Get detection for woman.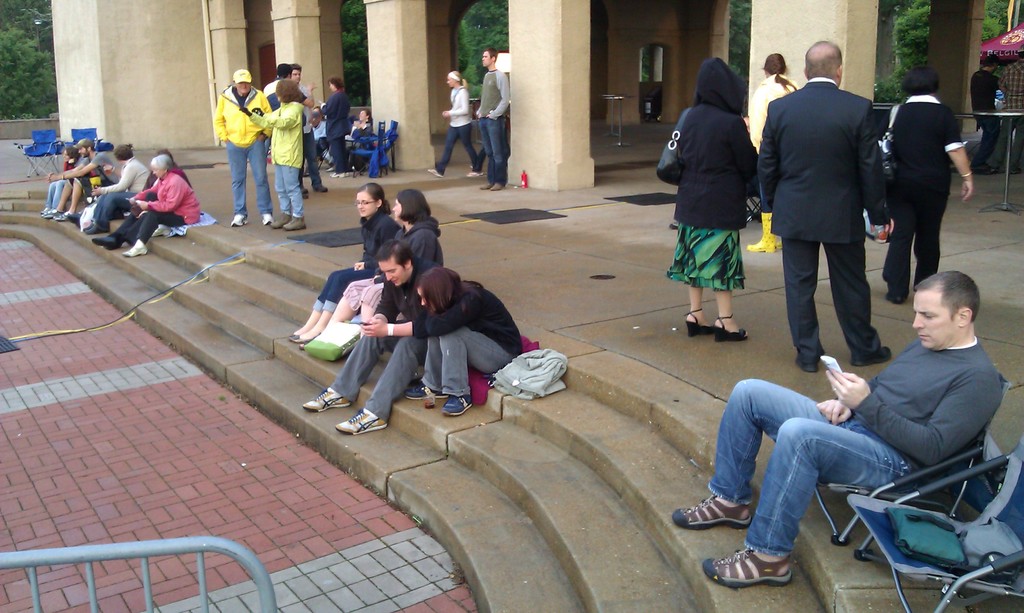
Detection: (left=124, top=156, right=207, bottom=256).
